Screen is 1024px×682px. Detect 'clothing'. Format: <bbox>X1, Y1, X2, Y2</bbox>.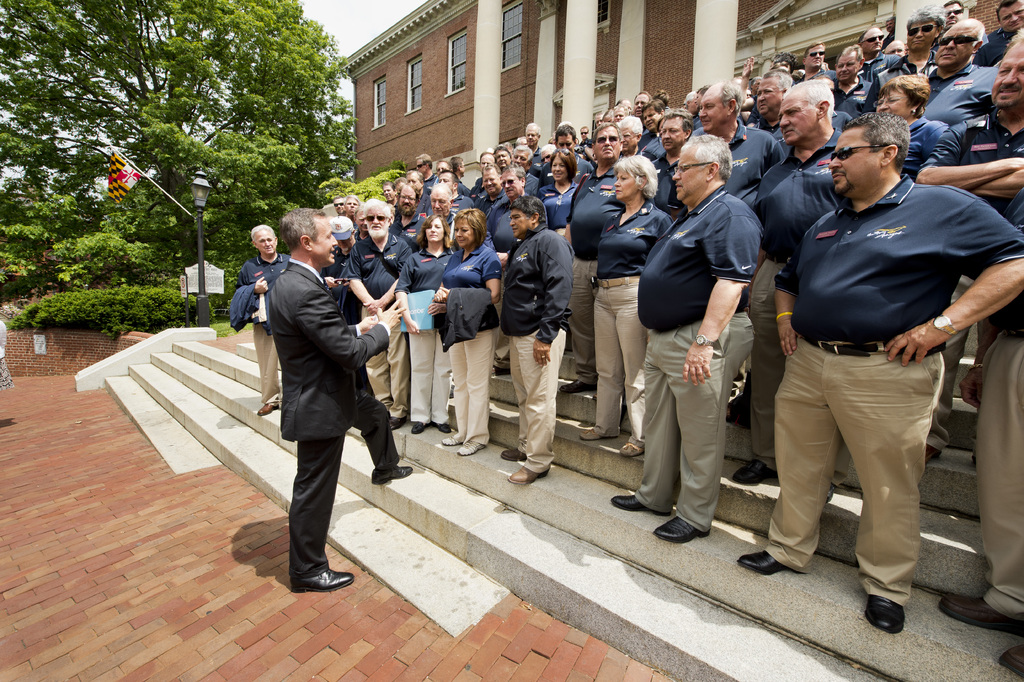
<bbox>764, 116, 986, 574</bbox>.
